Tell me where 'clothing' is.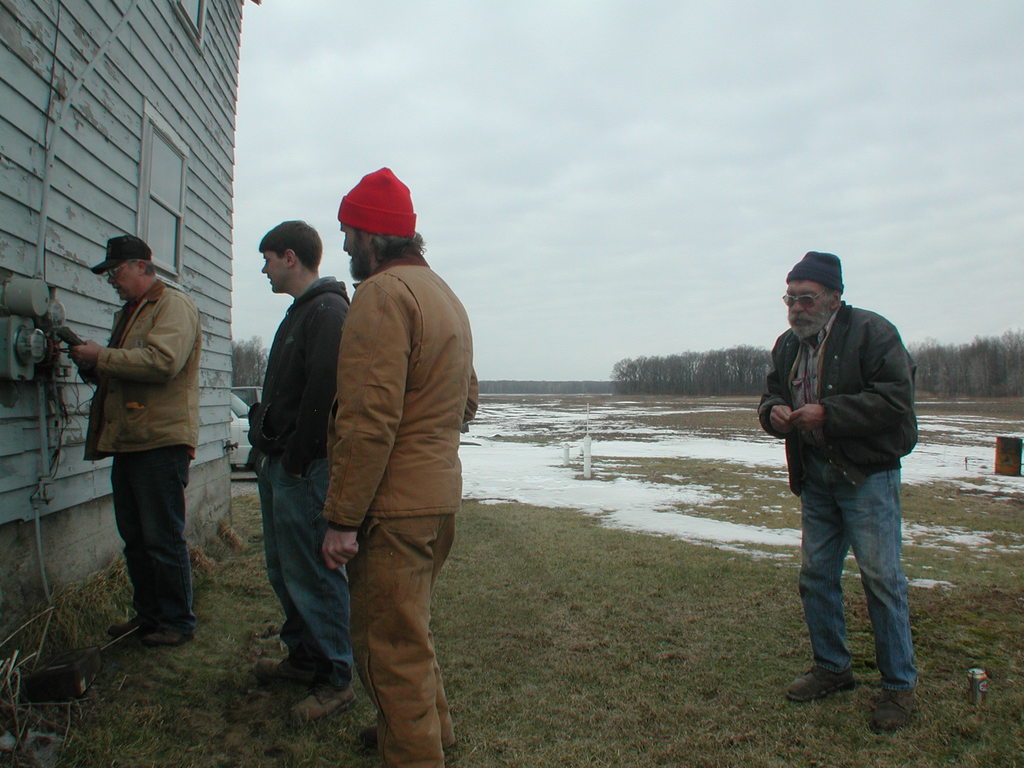
'clothing' is at crop(754, 300, 918, 691).
